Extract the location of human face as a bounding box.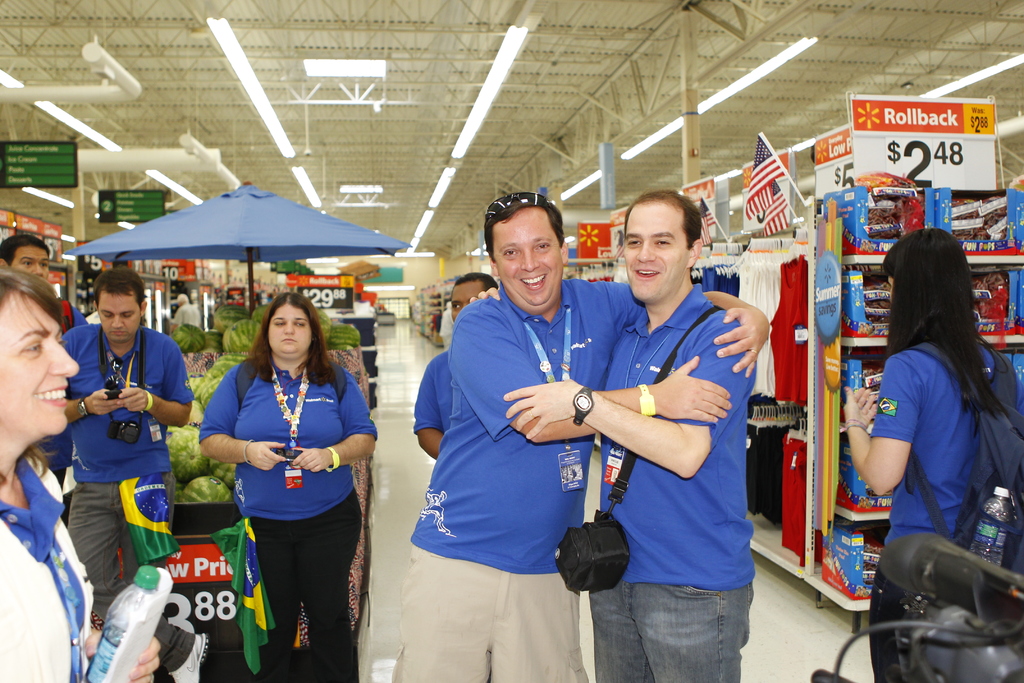
492:211:561:308.
